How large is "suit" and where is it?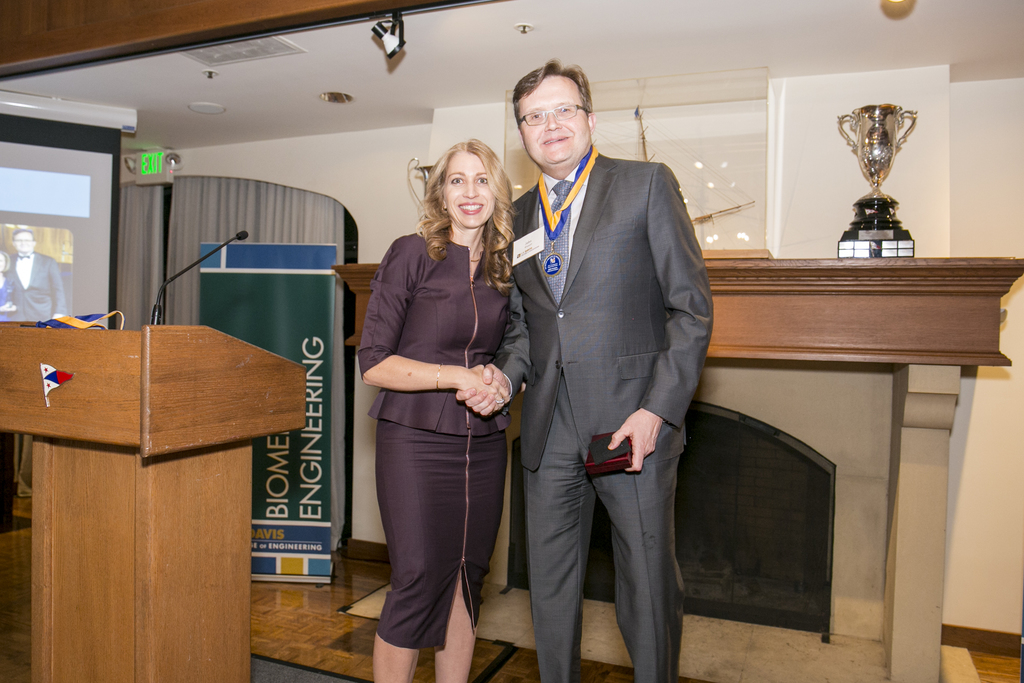
Bounding box: bbox=(489, 186, 704, 671).
